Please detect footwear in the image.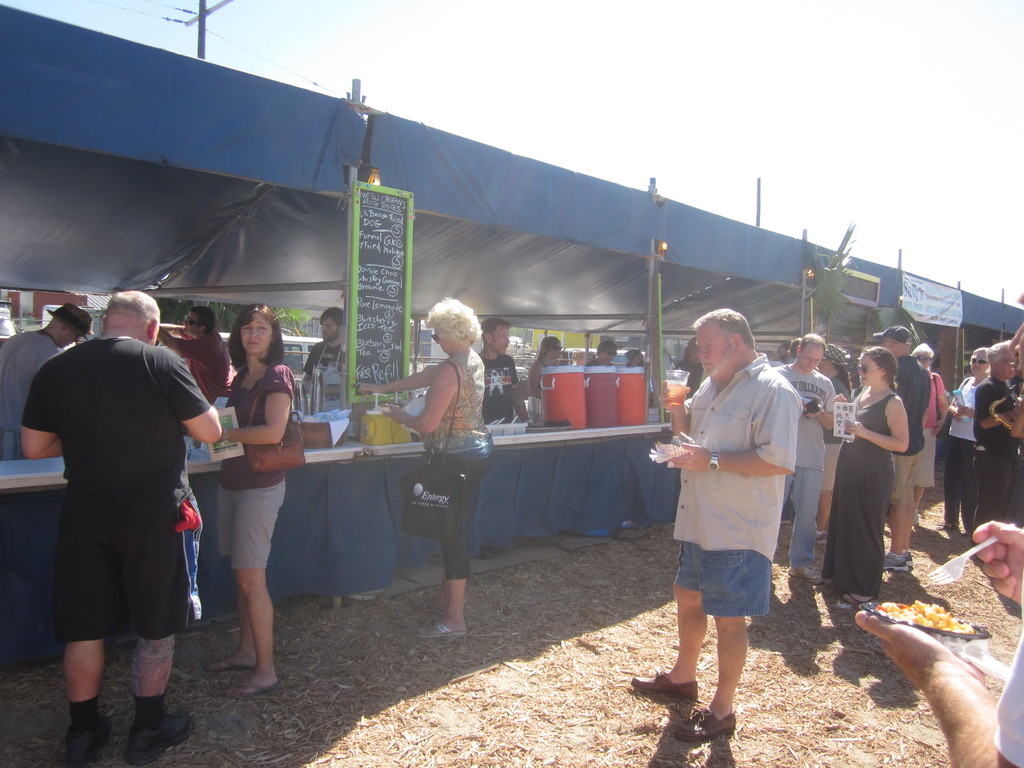
122,709,191,767.
